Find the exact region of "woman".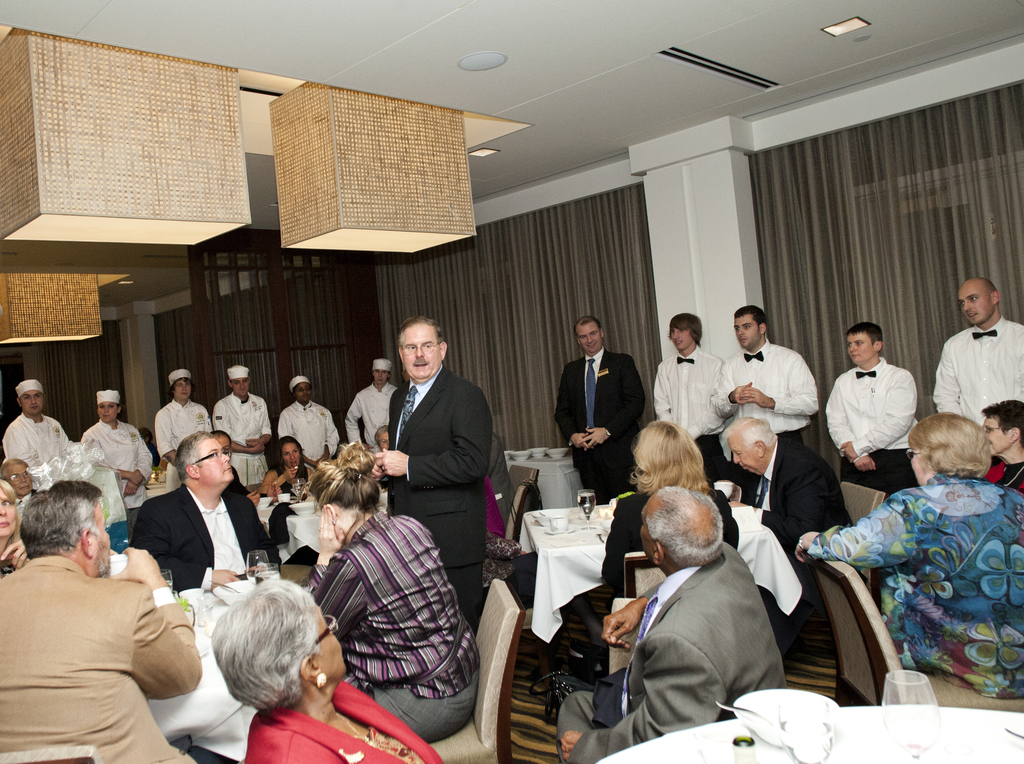
Exact region: [left=280, top=376, right=341, bottom=479].
